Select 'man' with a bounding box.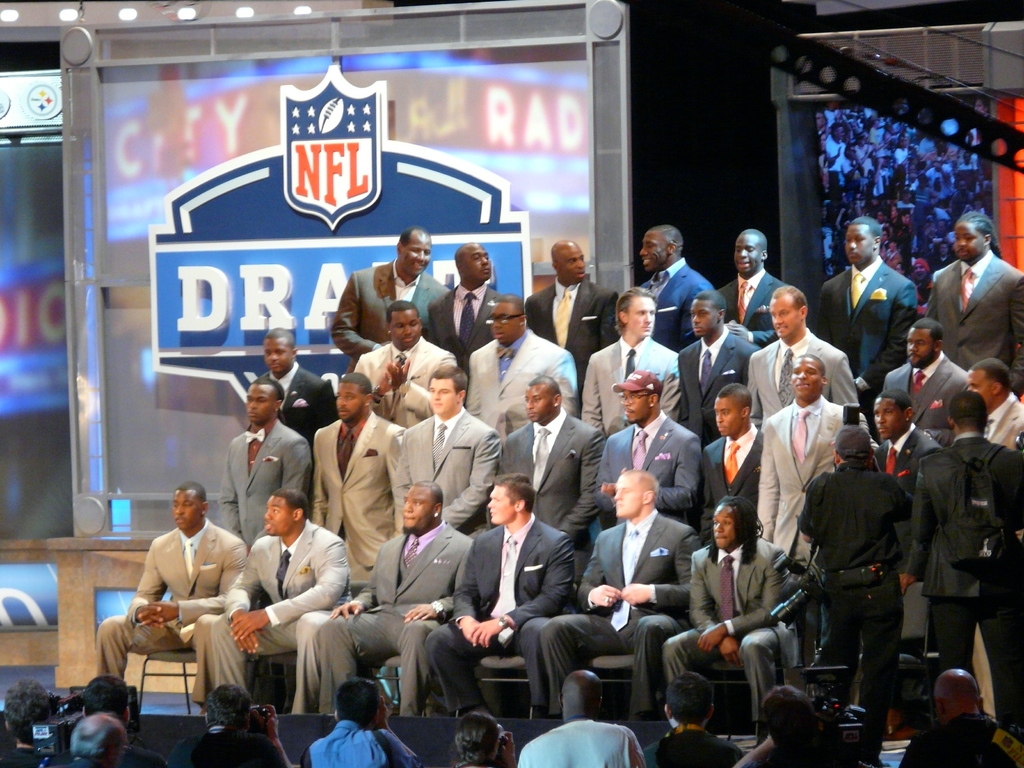
<region>881, 315, 966, 428</region>.
